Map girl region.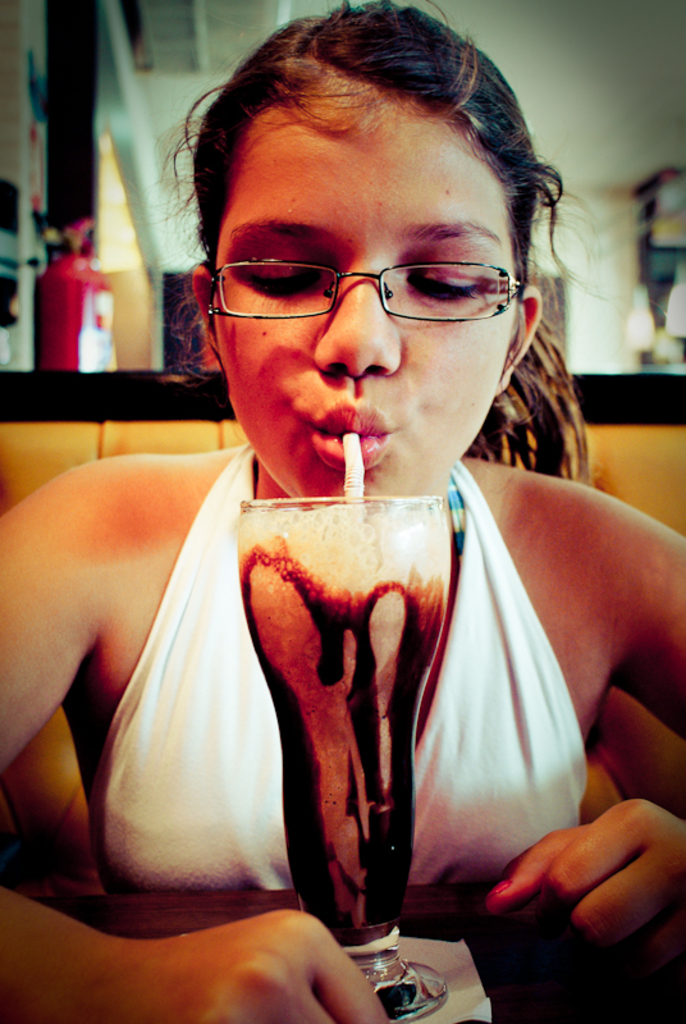
Mapped to [left=0, top=0, right=685, bottom=1023].
